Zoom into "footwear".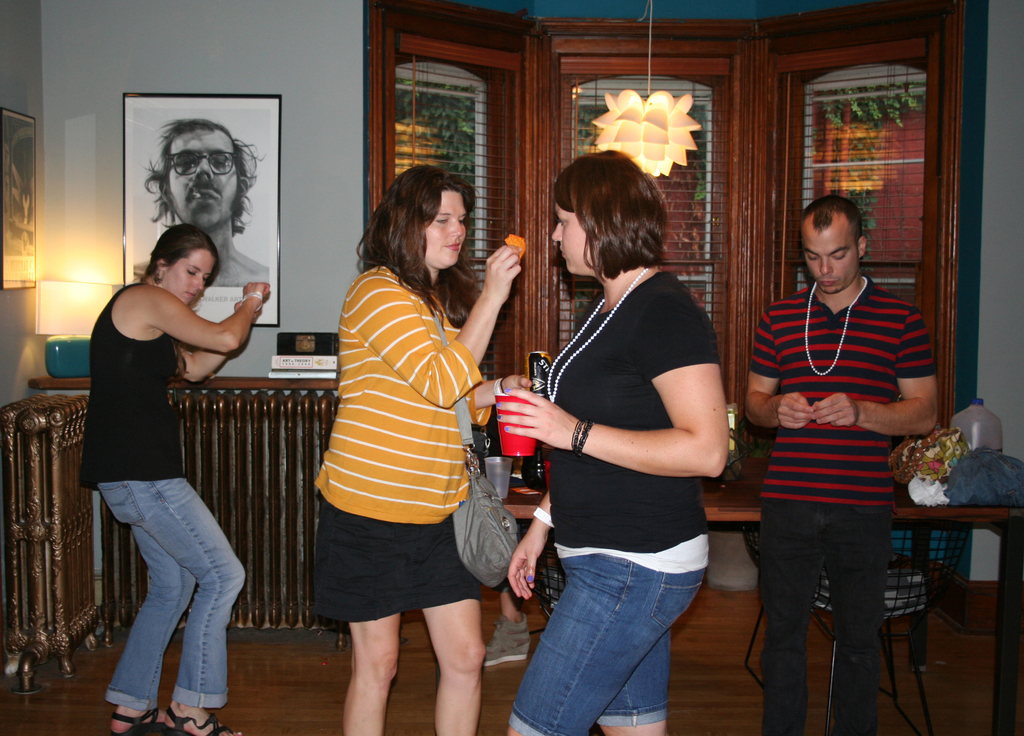
Zoom target: select_region(110, 706, 164, 735).
